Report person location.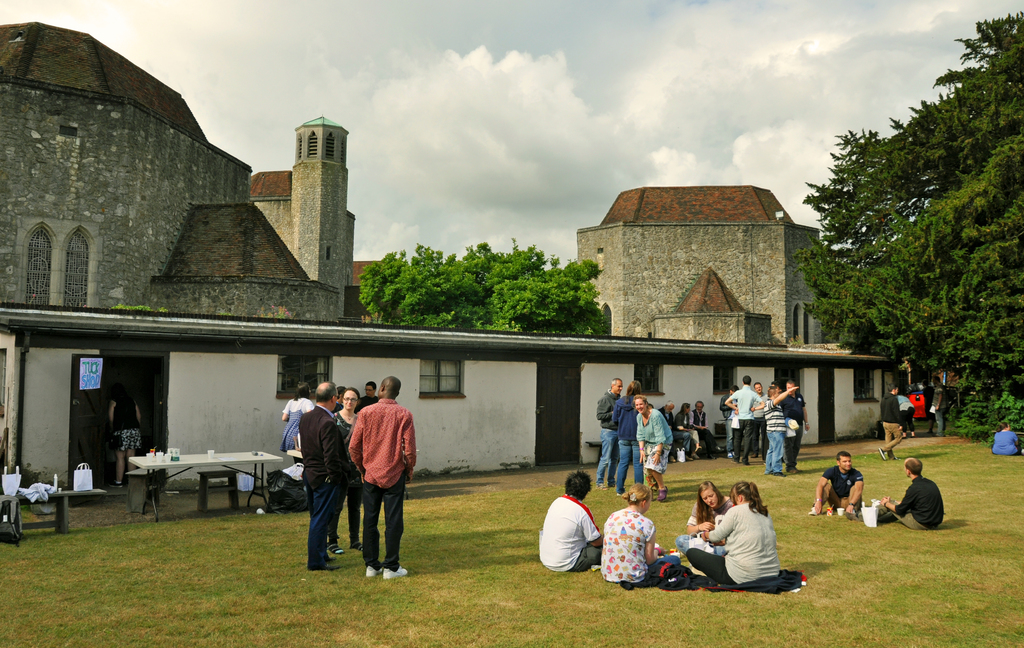
Report: BBox(875, 383, 911, 457).
